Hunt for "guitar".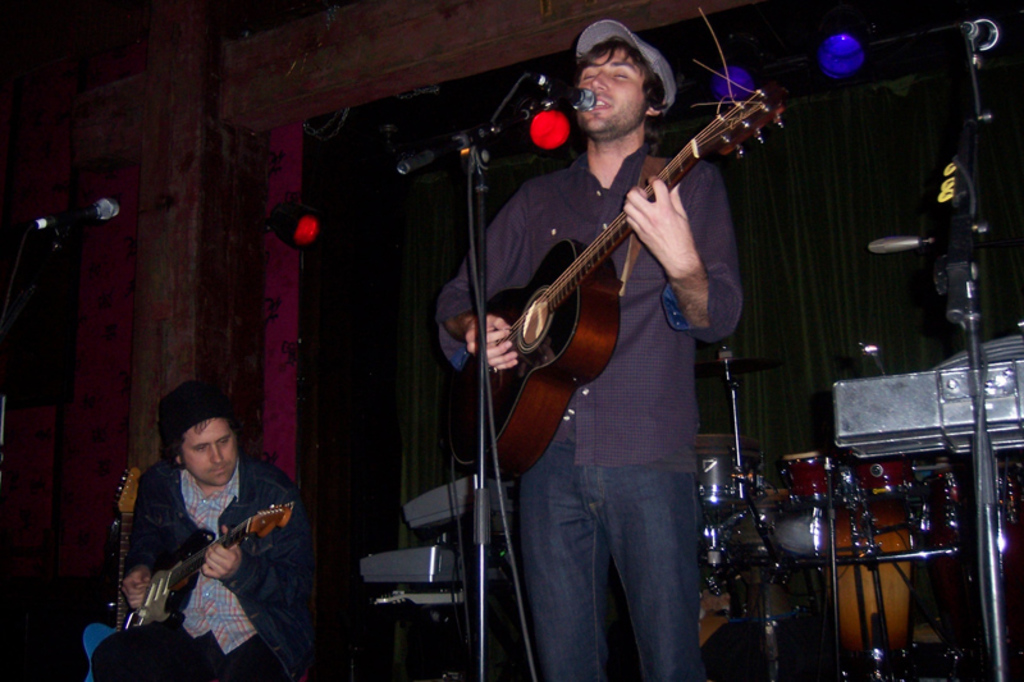
Hunted down at region(91, 505, 297, 650).
